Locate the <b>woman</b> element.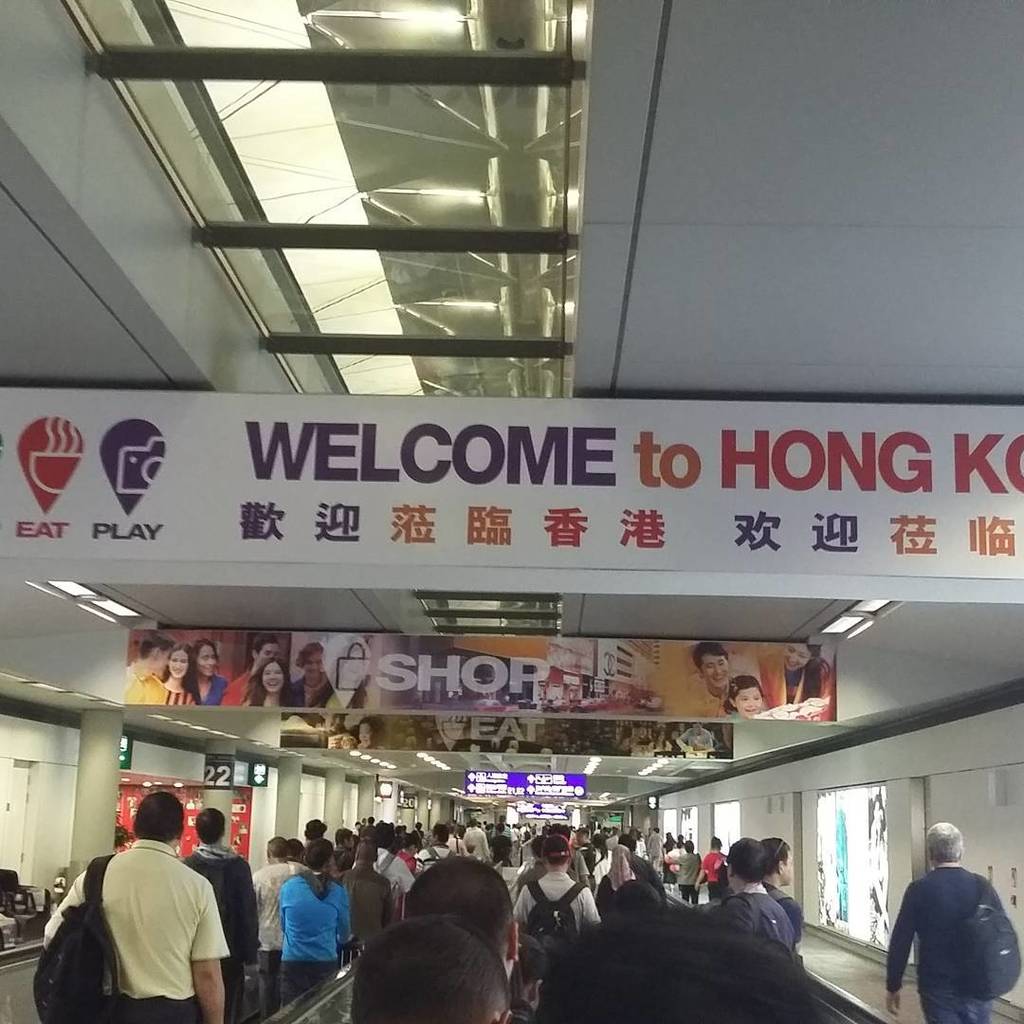
Element bbox: locate(600, 840, 628, 905).
